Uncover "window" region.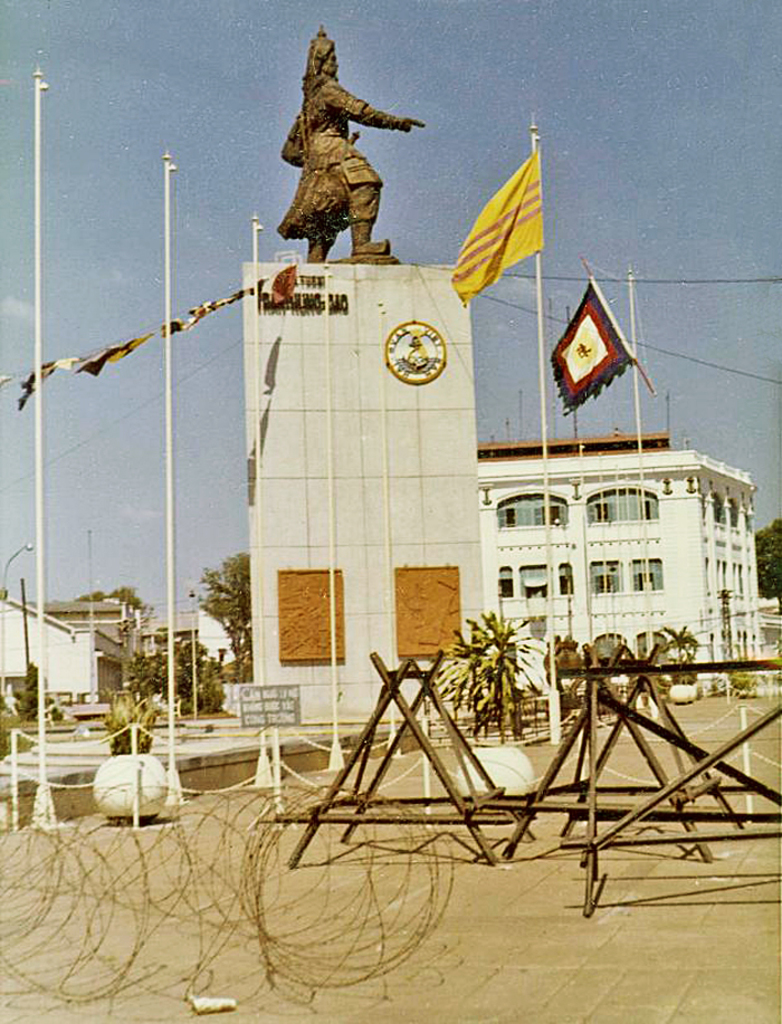
Uncovered: left=495, top=556, right=517, bottom=600.
